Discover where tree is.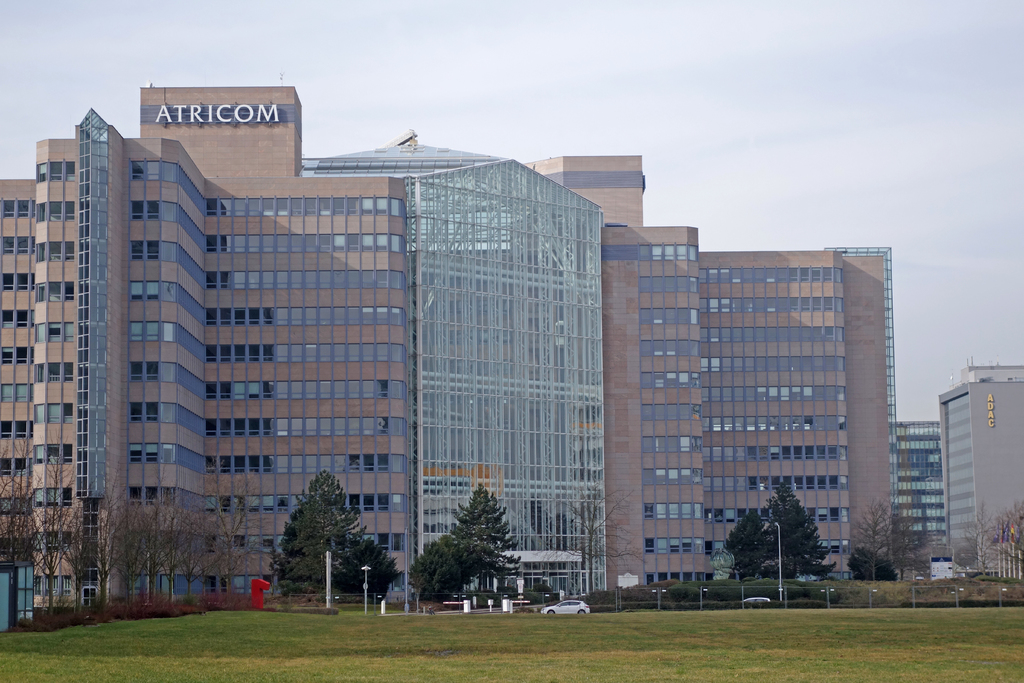
Discovered at l=450, t=475, r=519, b=605.
